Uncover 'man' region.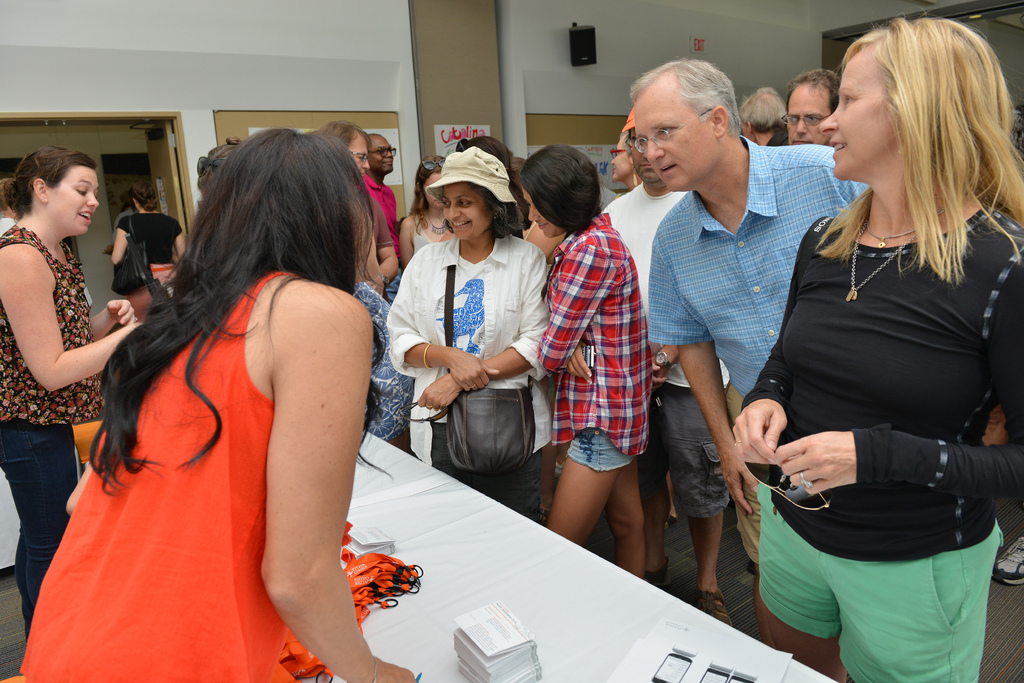
Uncovered: pyautogui.locateOnScreen(781, 70, 841, 144).
